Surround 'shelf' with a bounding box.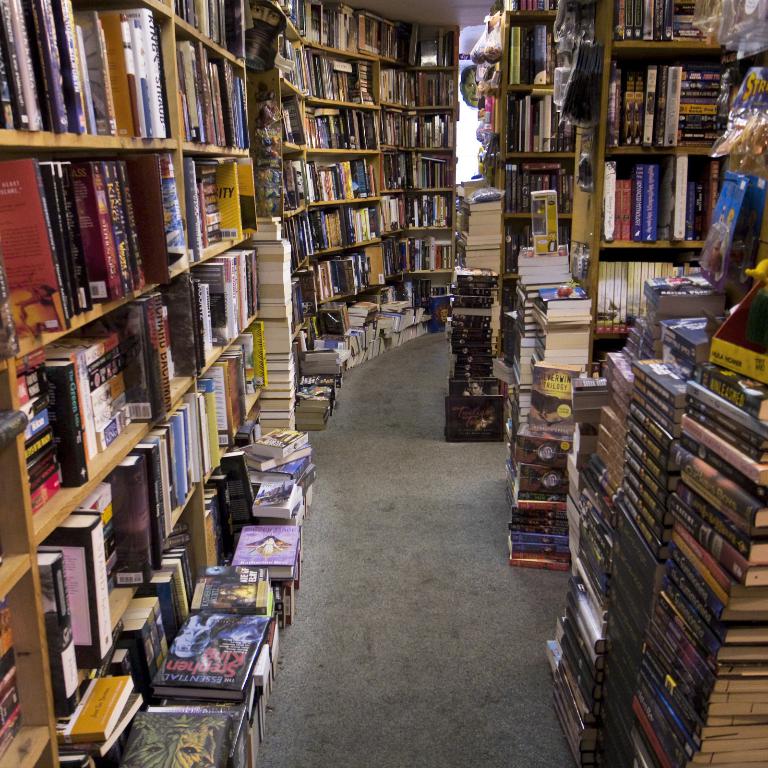
<bbox>252, 2, 475, 402</bbox>.
